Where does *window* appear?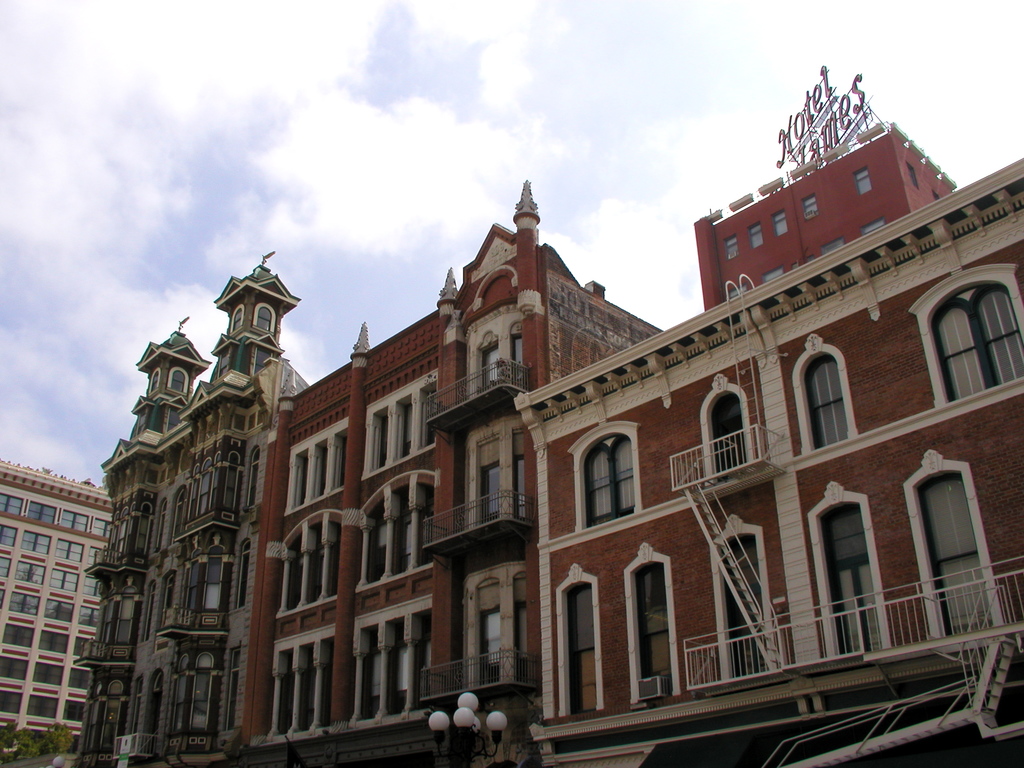
Appears at [793, 344, 861, 452].
